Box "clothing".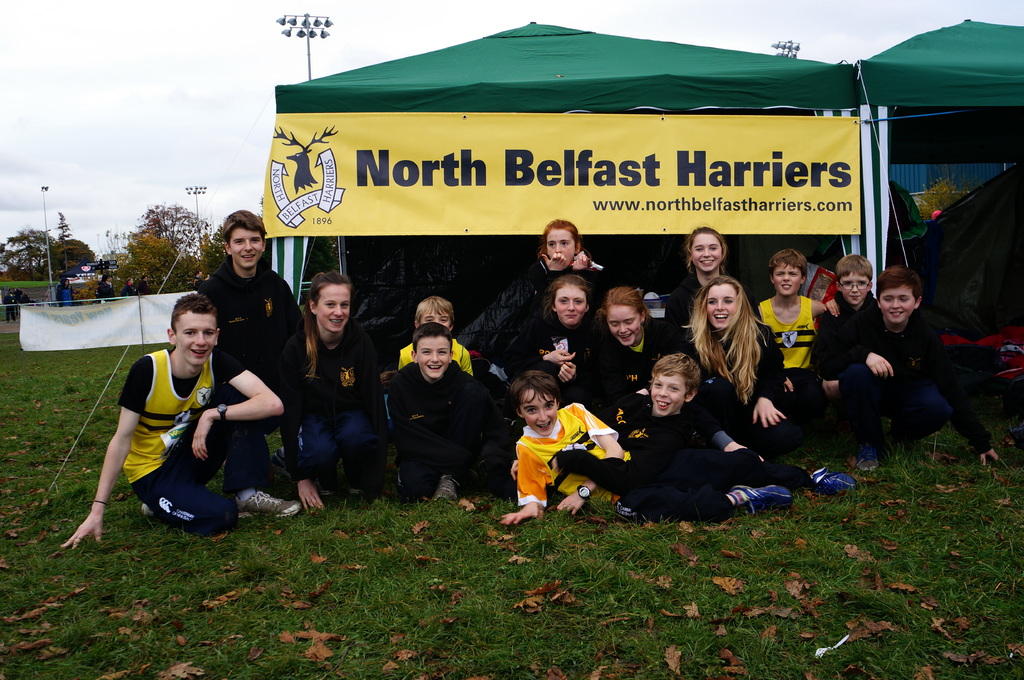
rect(854, 306, 962, 436).
